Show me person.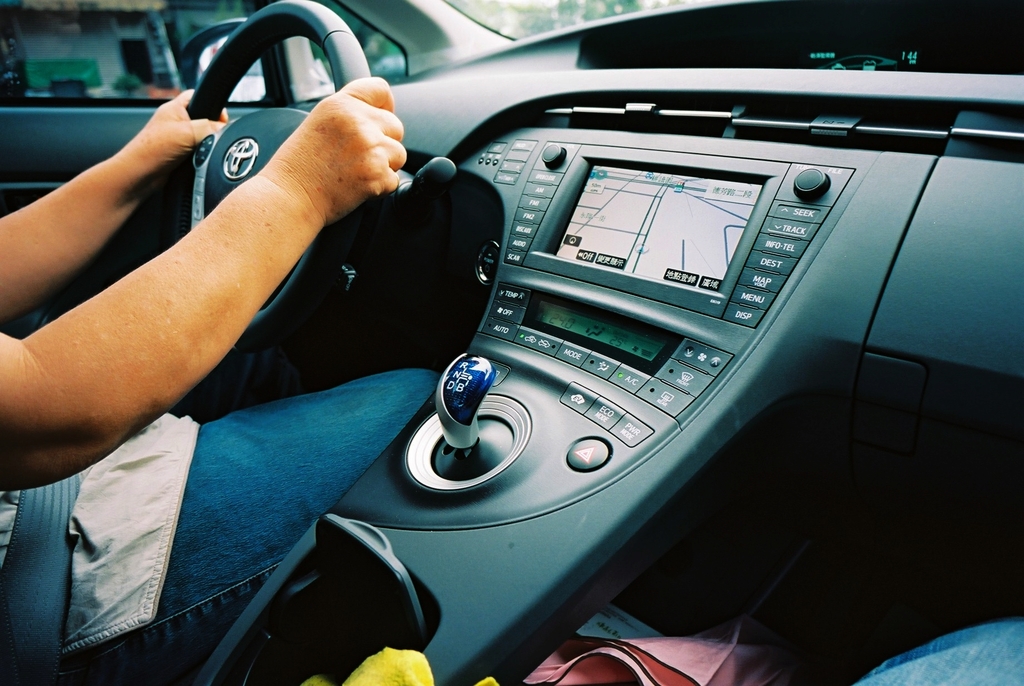
person is here: (0,79,448,685).
